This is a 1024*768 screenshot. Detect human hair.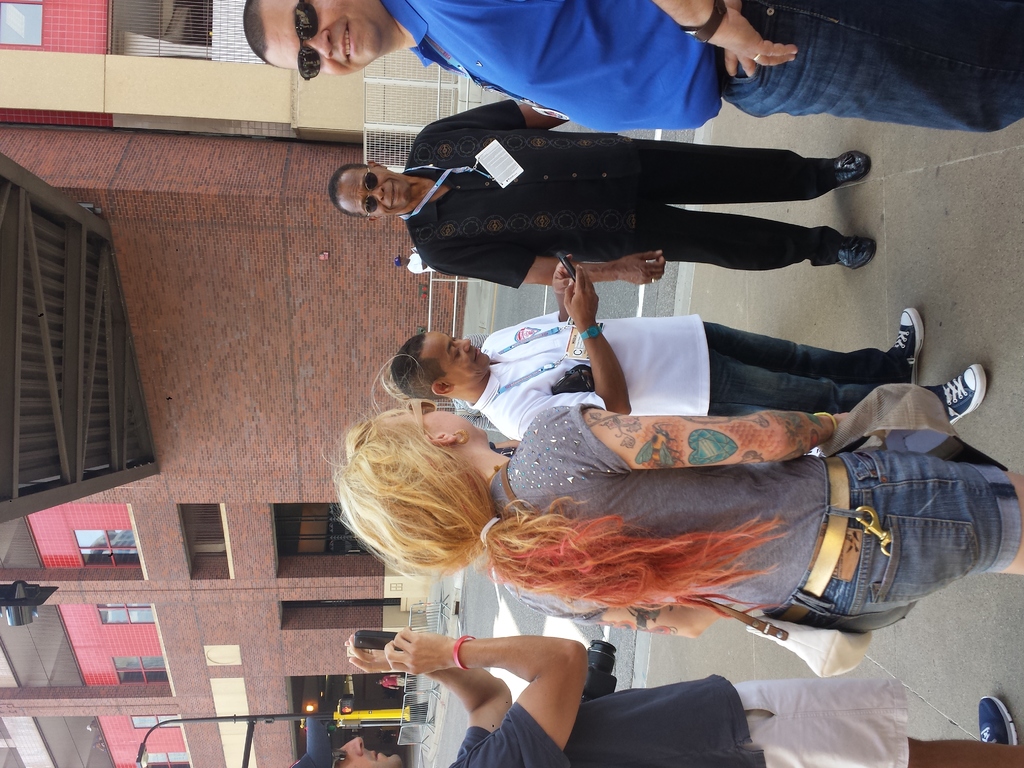
328 164 372 219.
